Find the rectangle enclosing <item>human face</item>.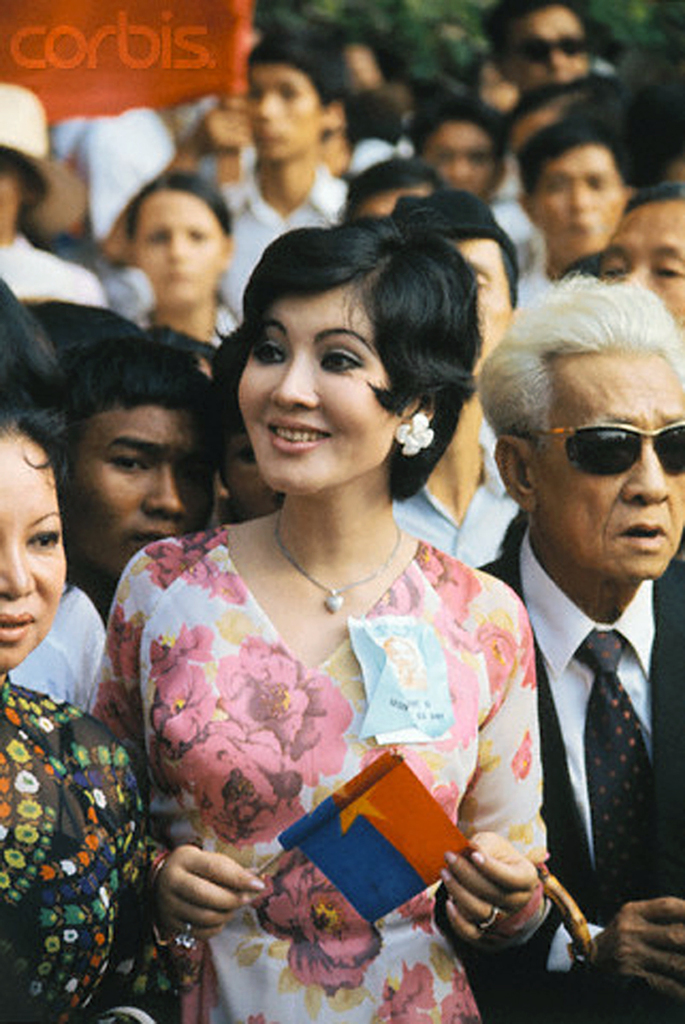
136, 191, 222, 311.
